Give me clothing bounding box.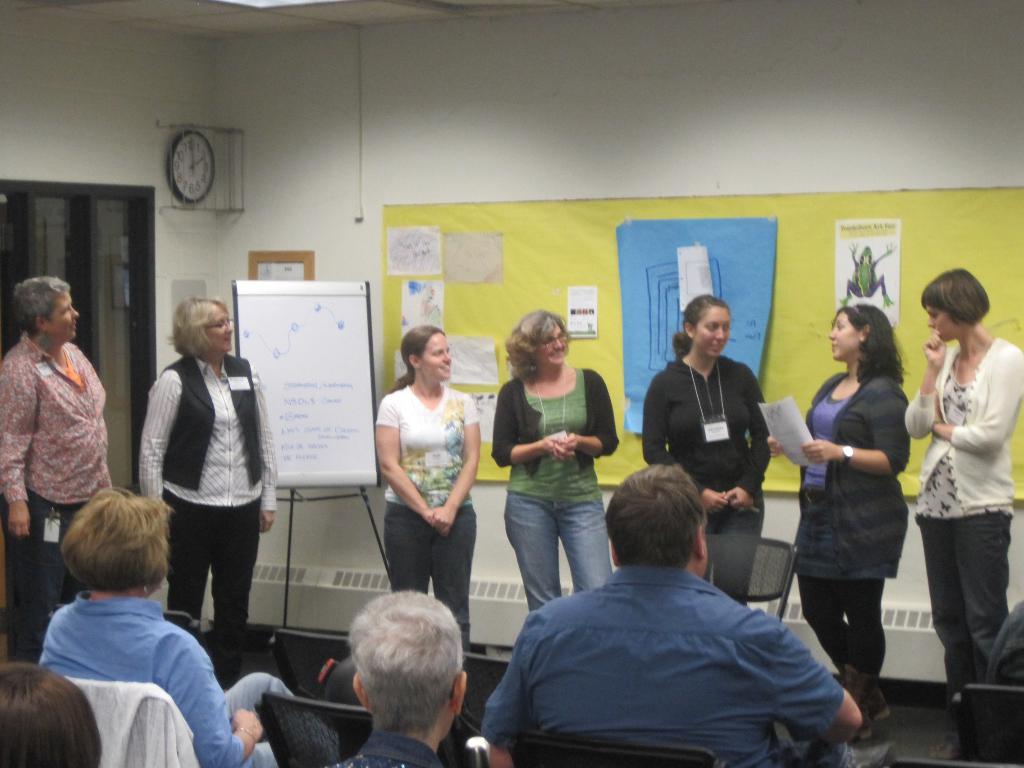
x1=327 y1=729 x2=446 y2=767.
